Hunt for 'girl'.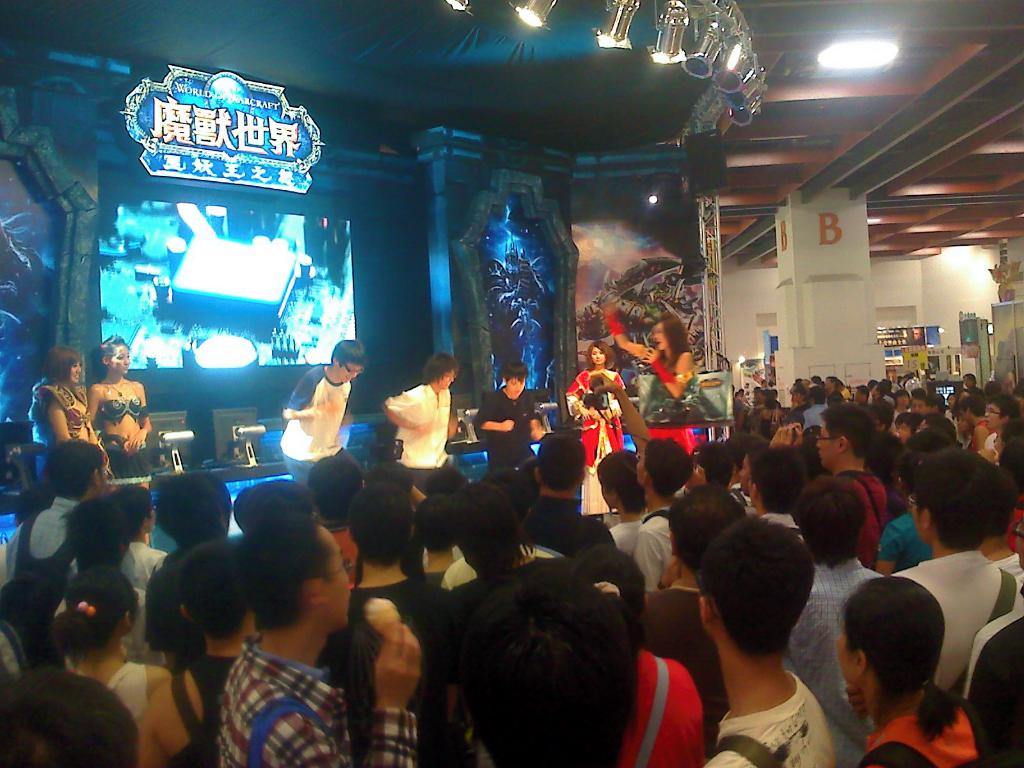
Hunted down at rect(833, 572, 988, 767).
